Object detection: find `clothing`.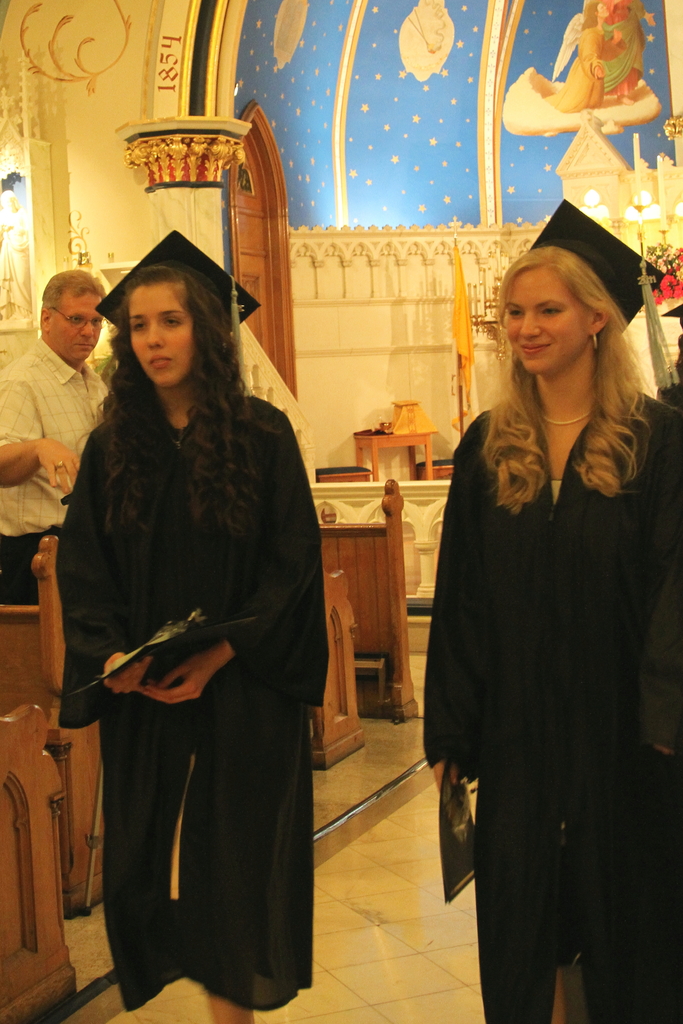
bbox=(0, 333, 113, 605).
